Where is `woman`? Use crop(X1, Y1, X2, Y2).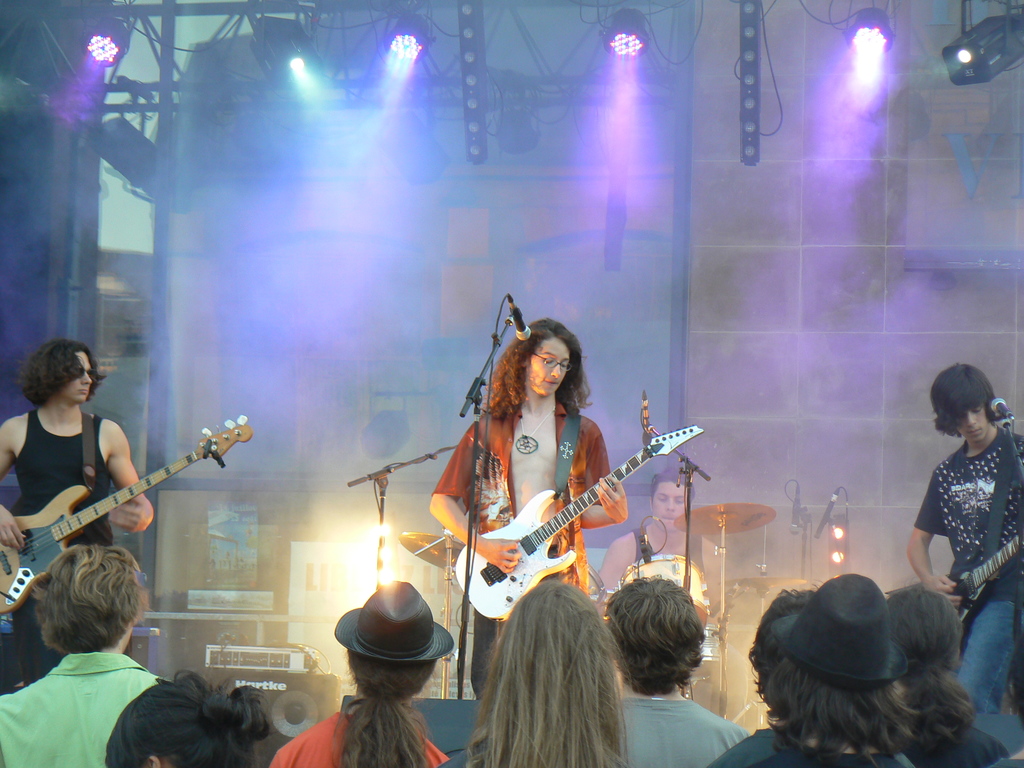
crop(436, 586, 625, 767).
